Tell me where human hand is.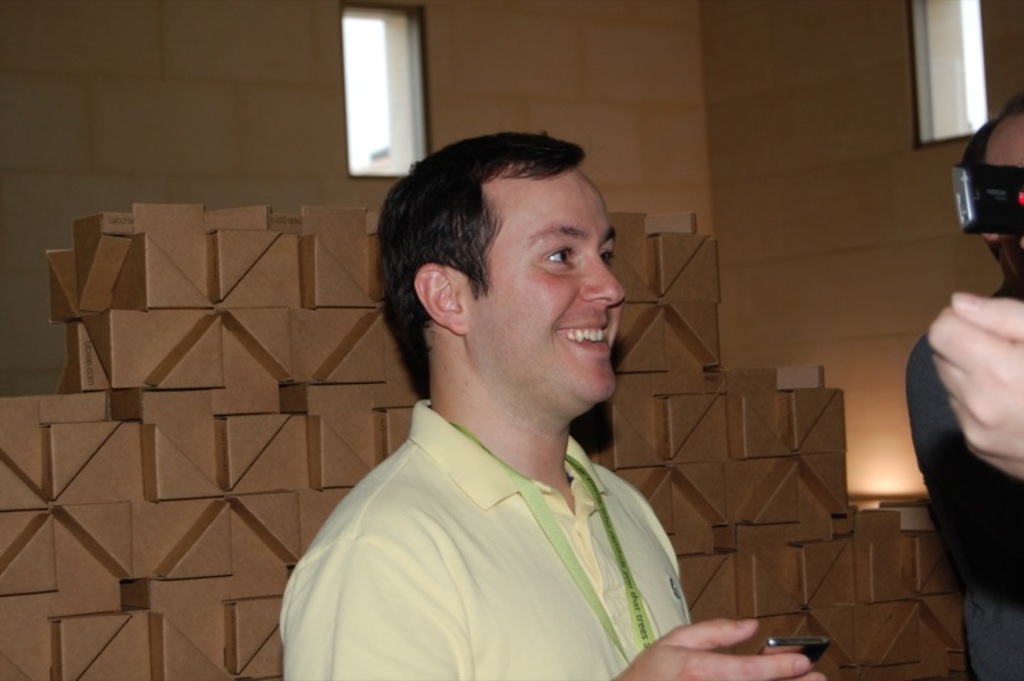
human hand is at BBox(914, 276, 1016, 484).
